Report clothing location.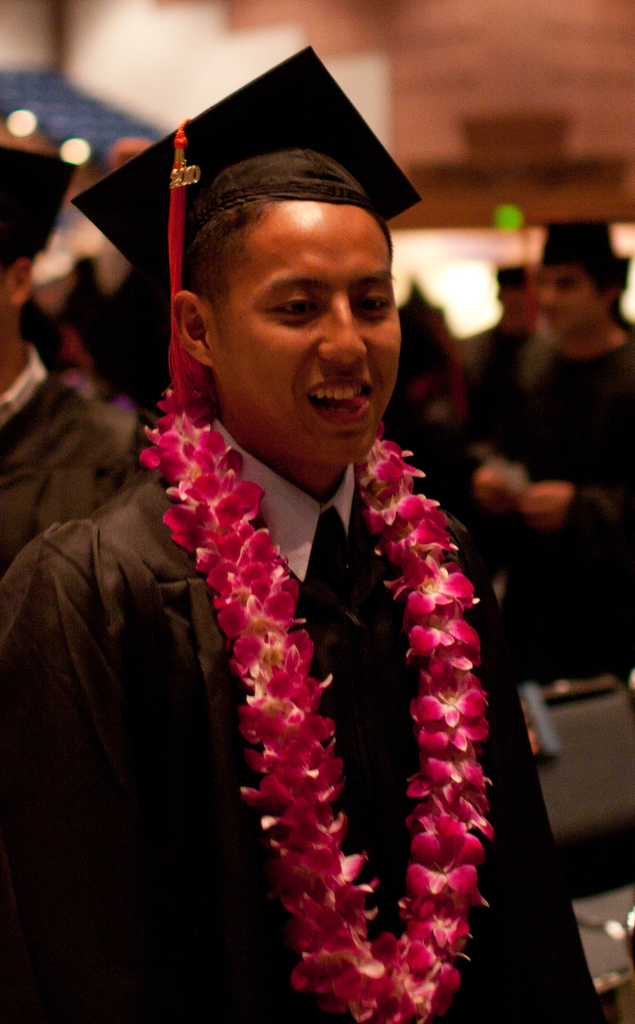
Report: 139,279,533,1021.
